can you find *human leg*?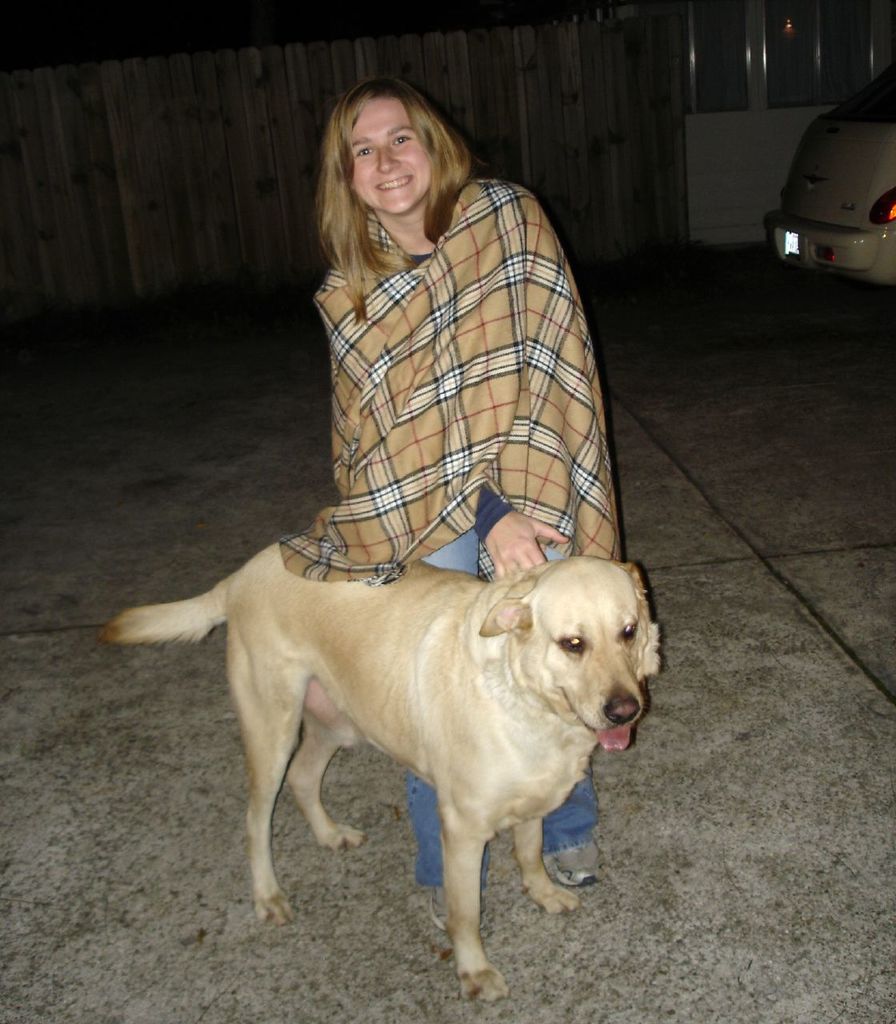
Yes, bounding box: left=544, top=522, right=598, bottom=873.
